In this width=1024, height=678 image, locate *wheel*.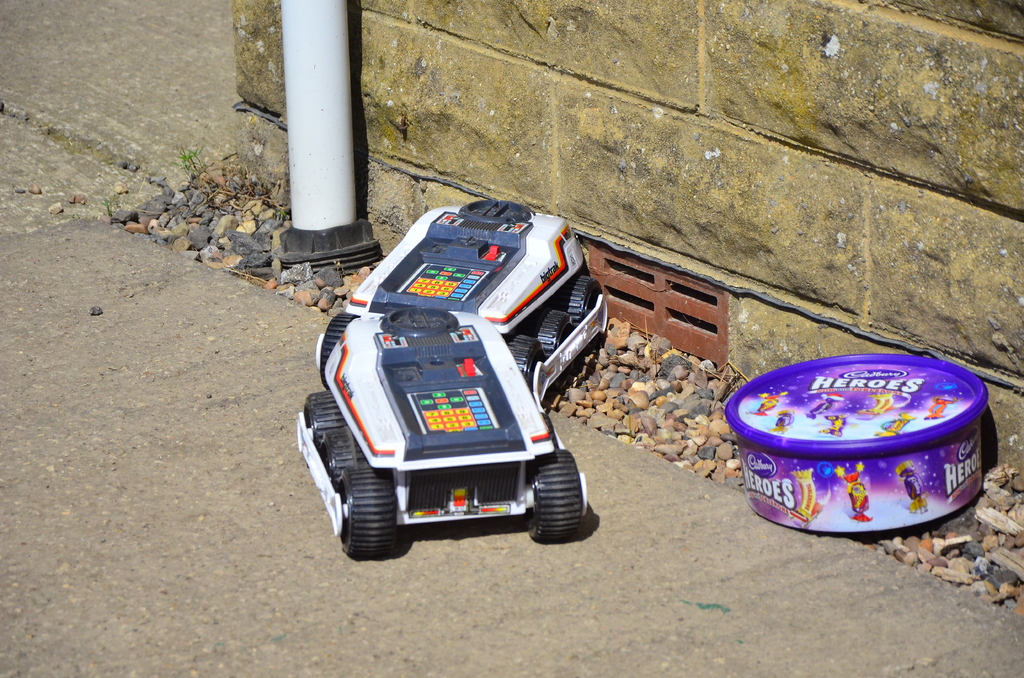
Bounding box: locate(504, 334, 546, 386).
